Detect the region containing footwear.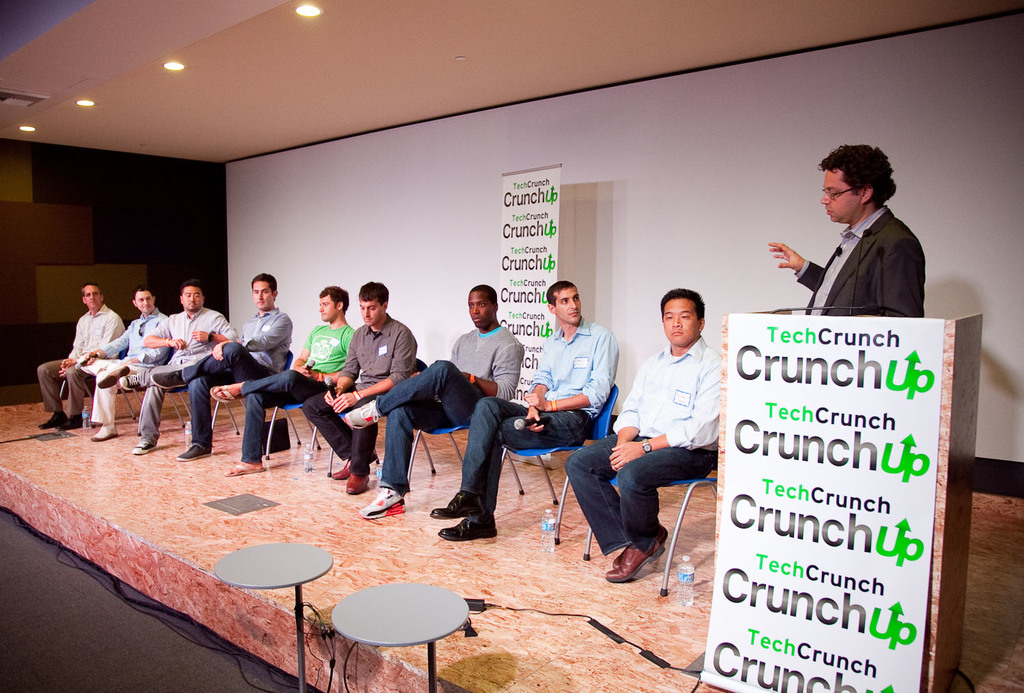
<box>346,468,378,497</box>.
